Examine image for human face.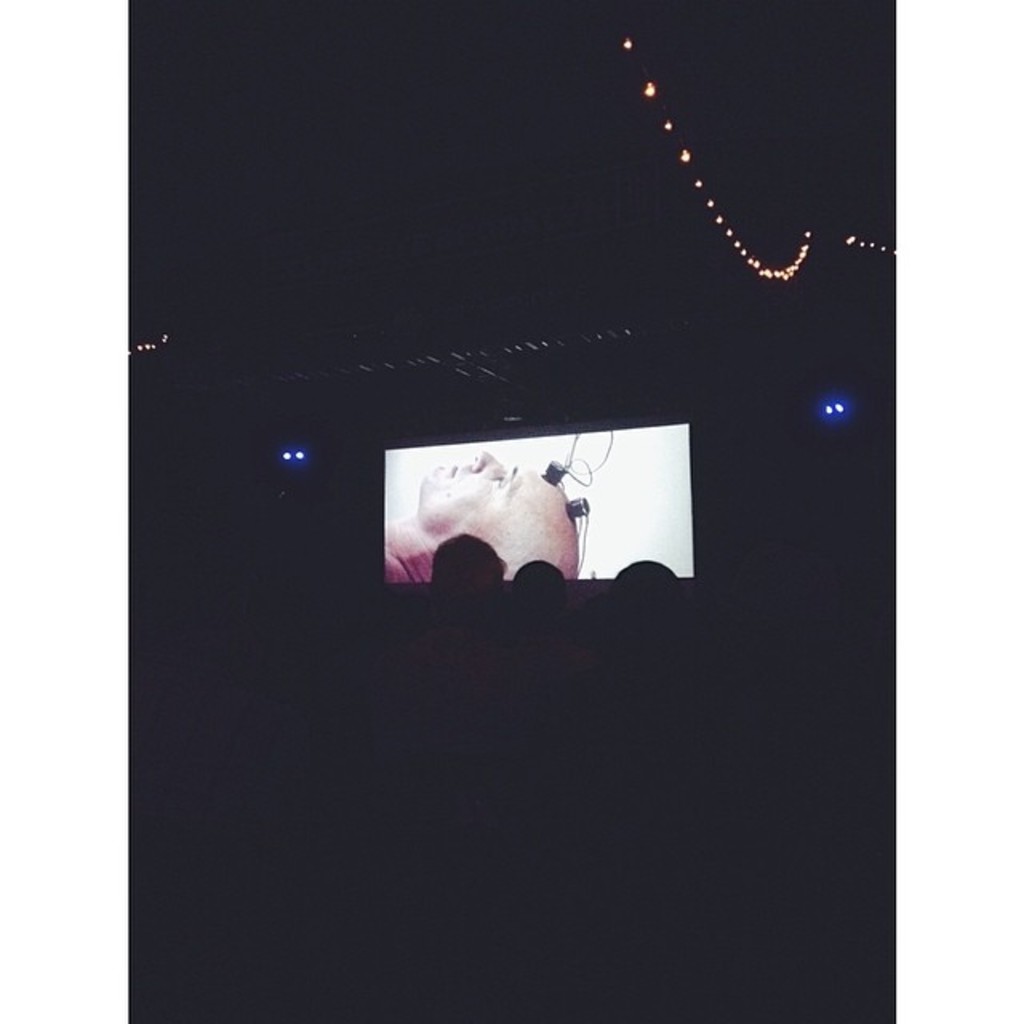
Examination result: 421, 446, 573, 566.
